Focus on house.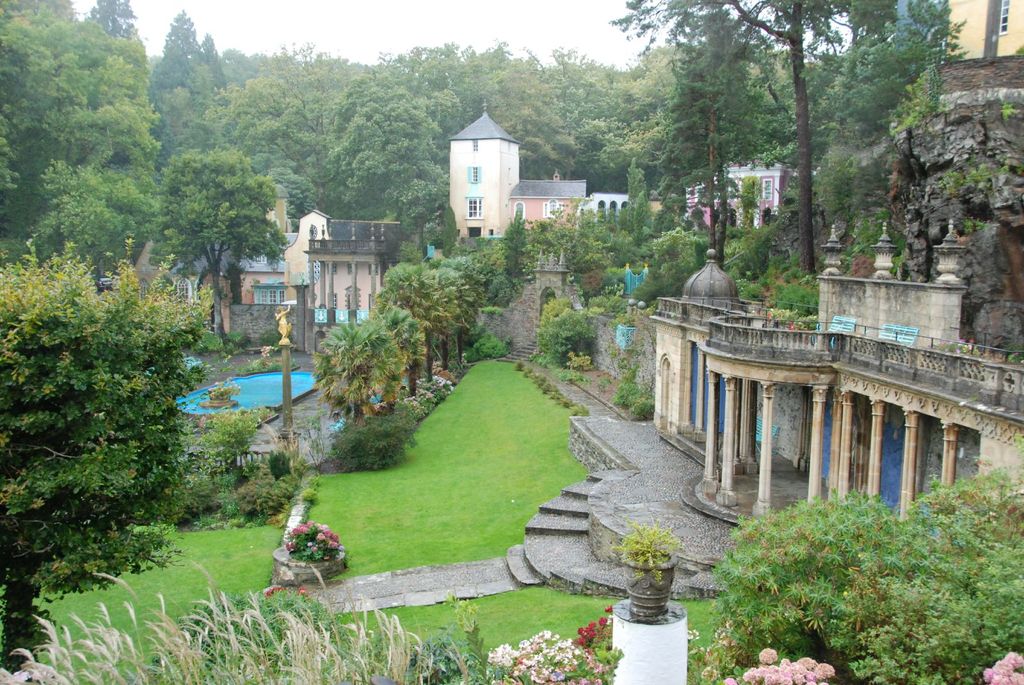
Focused at 262,177,298,228.
